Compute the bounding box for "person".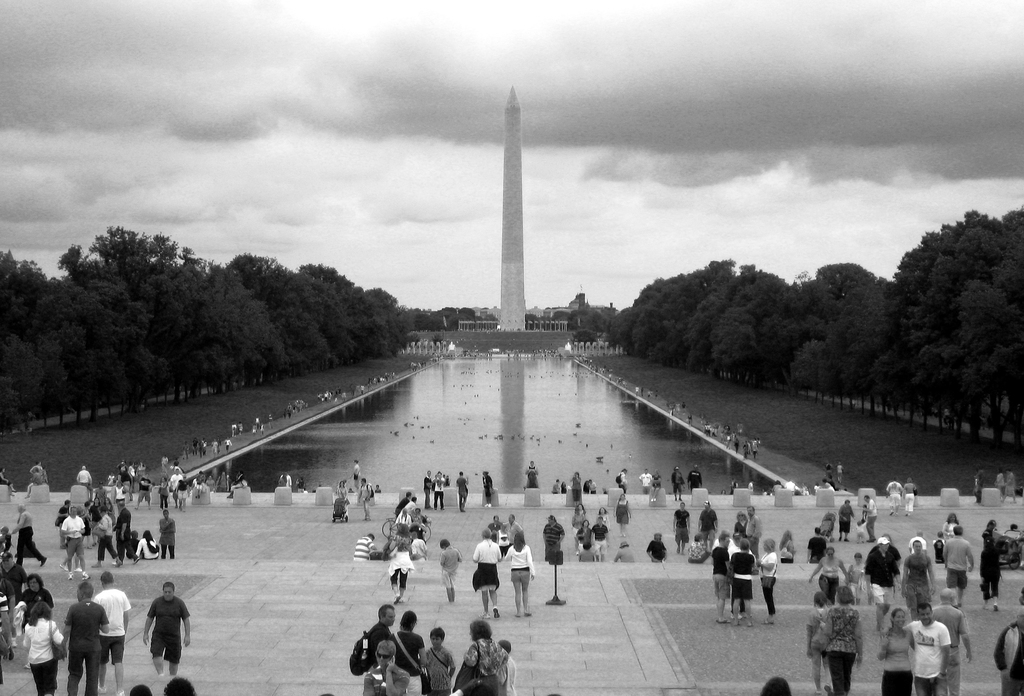
box(27, 599, 65, 695).
